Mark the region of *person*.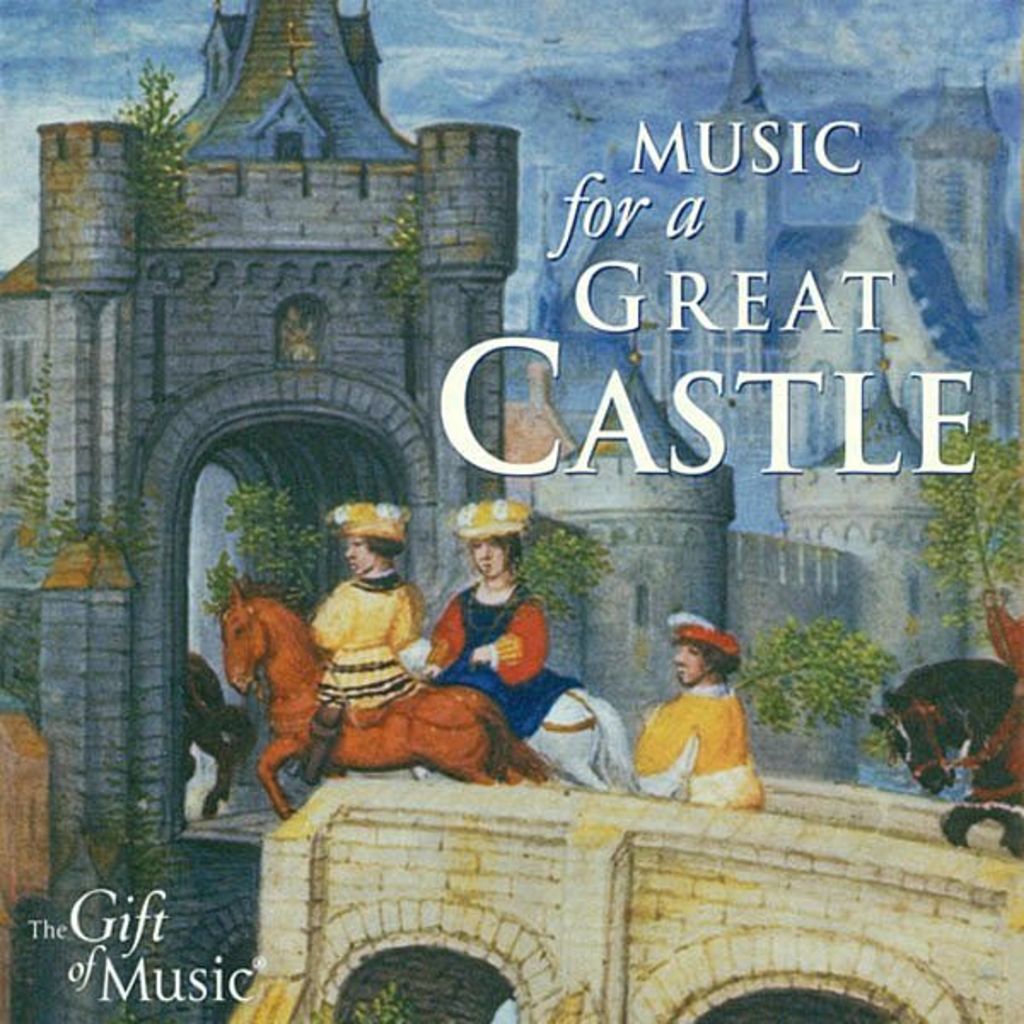
Region: bbox=(300, 503, 422, 768).
